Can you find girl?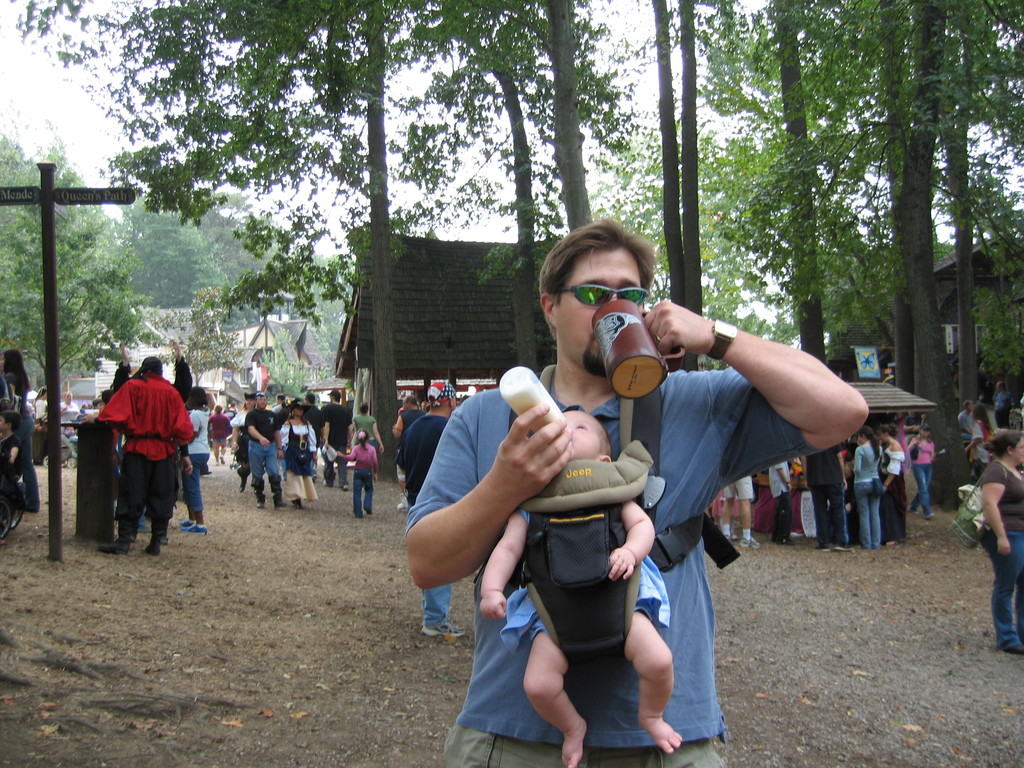
Yes, bounding box: bbox=(883, 419, 909, 544).
